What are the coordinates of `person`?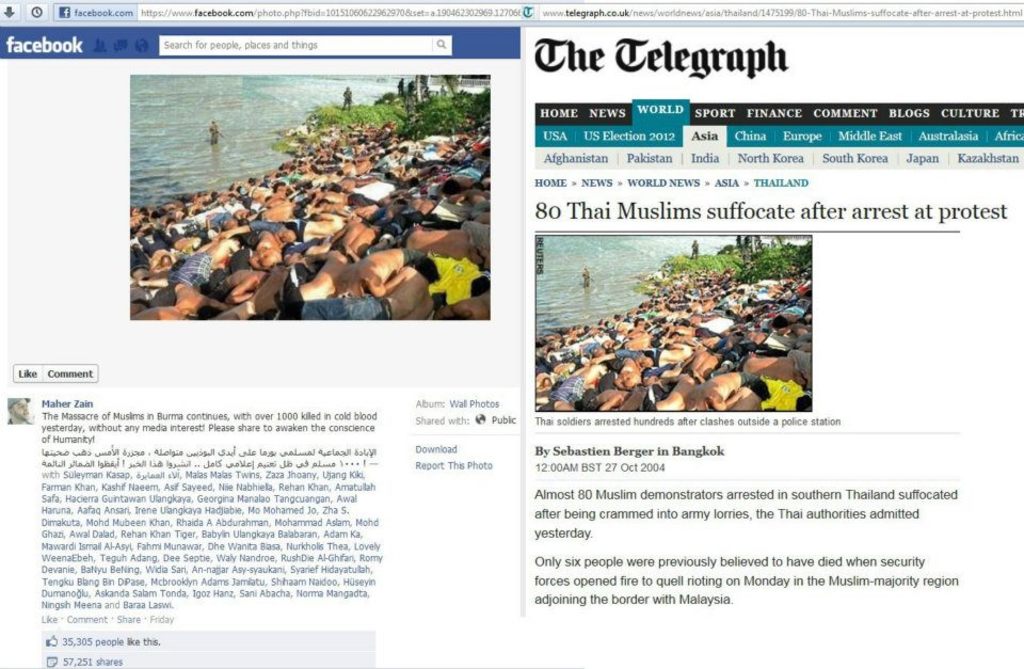
537 262 817 414.
